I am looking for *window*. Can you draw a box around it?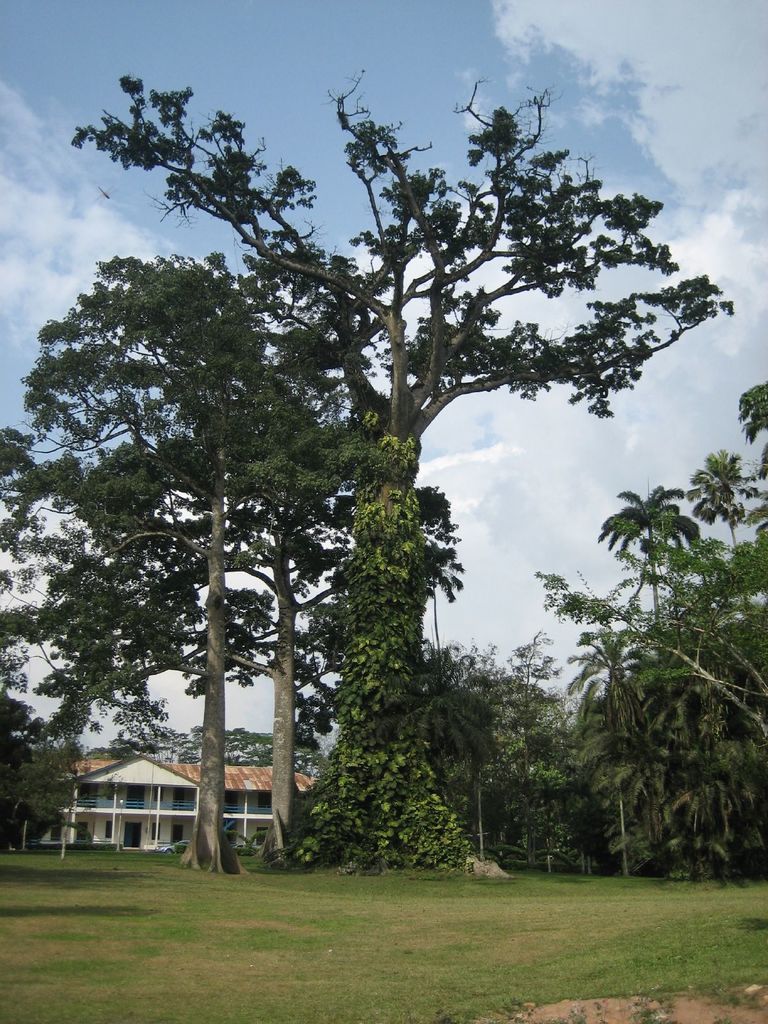
Sure, the bounding box is {"x1": 152, "y1": 822, "x2": 161, "y2": 840}.
